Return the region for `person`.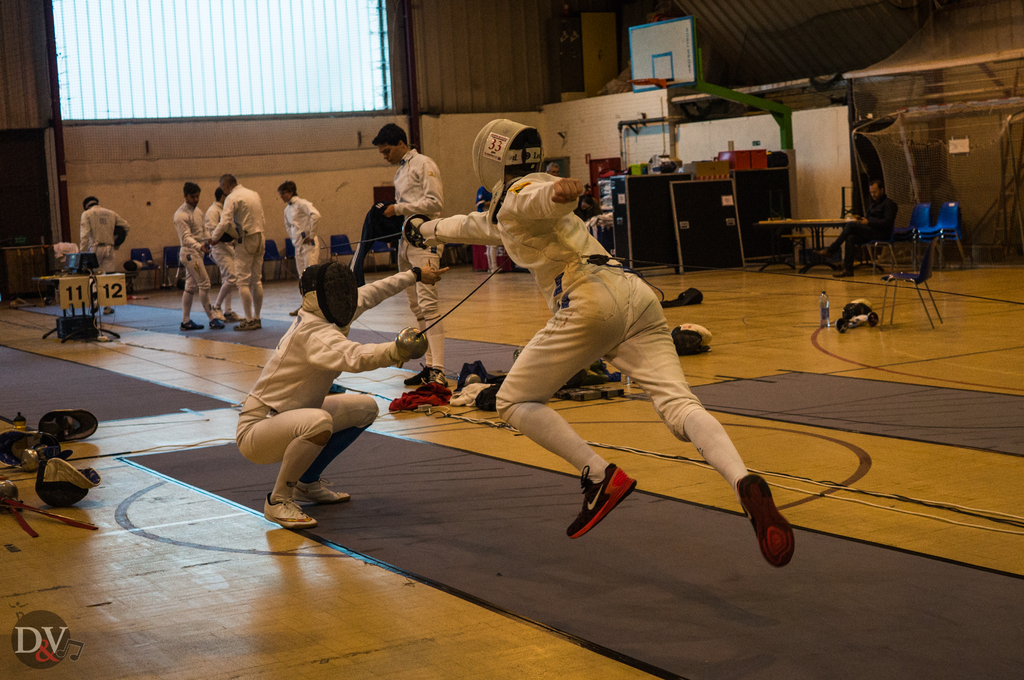
172:182:224:332.
